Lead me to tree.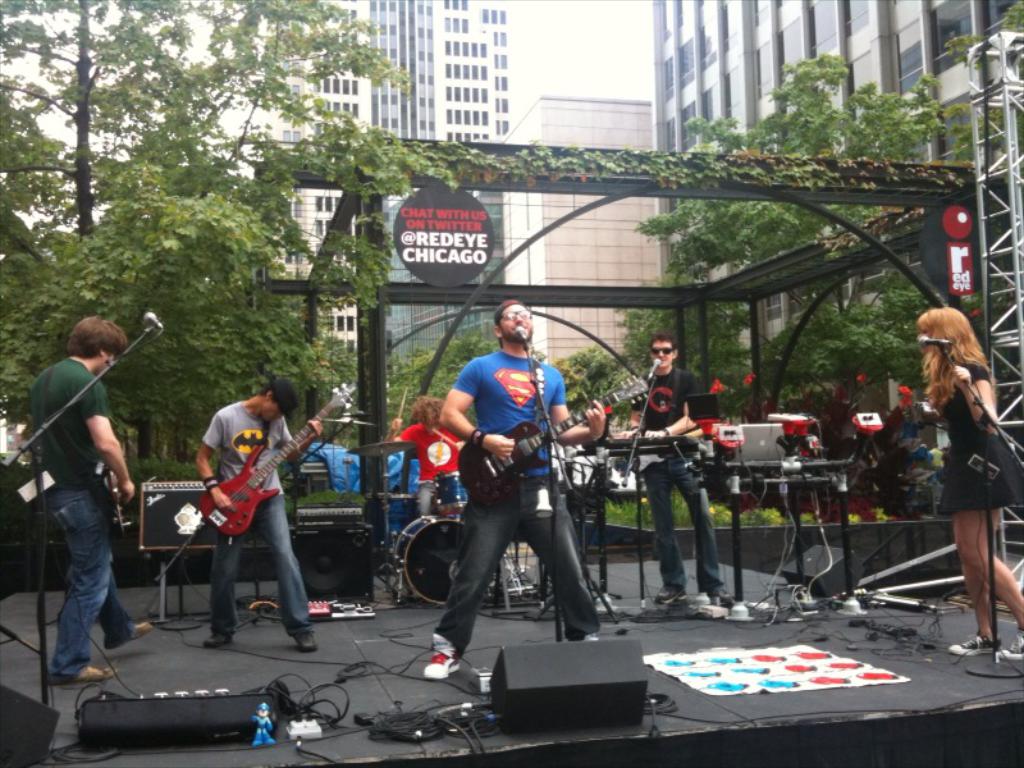
Lead to Rect(367, 310, 756, 531).
